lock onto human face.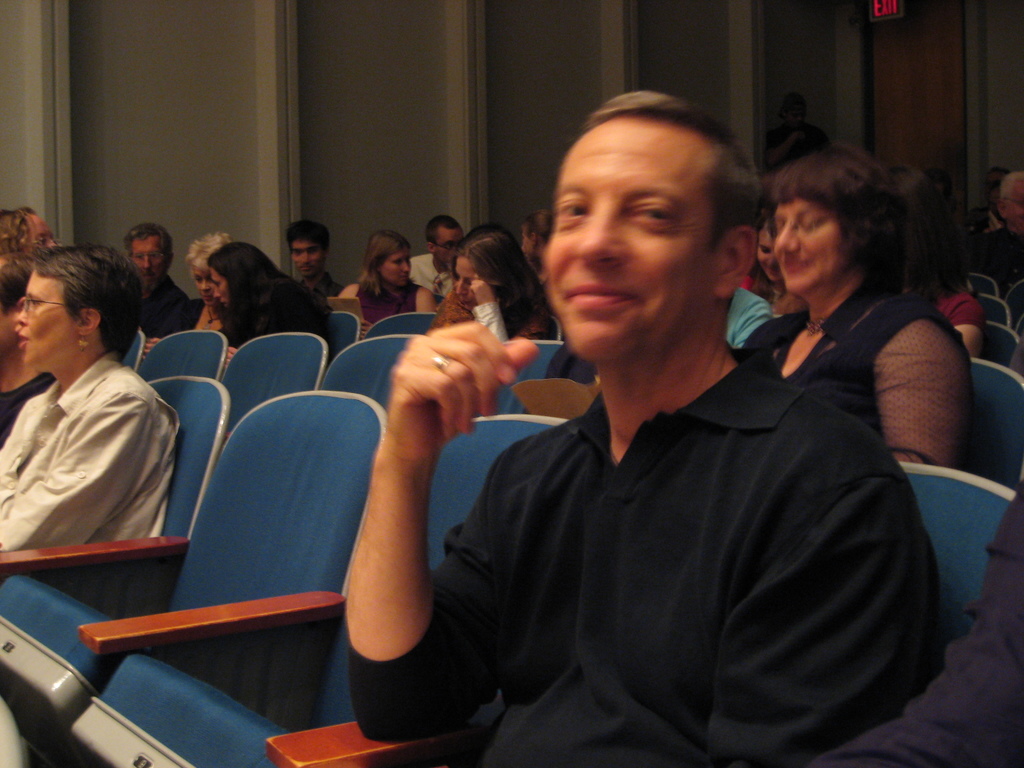
Locked: locate(755, 220, 780, 278).
